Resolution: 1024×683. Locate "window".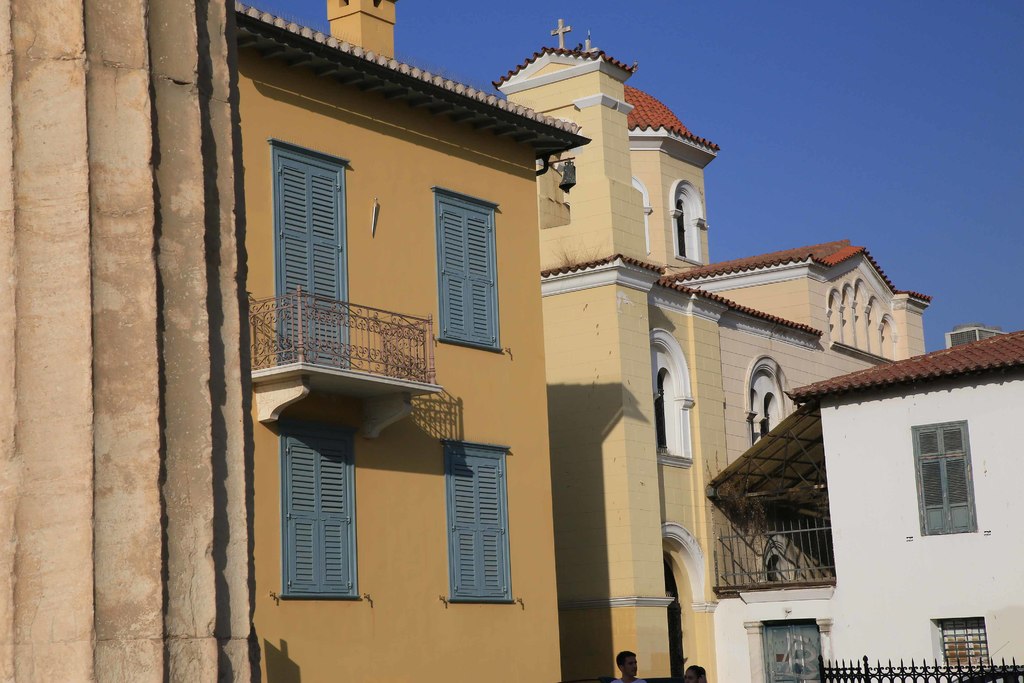
l=925, t=416, r=986, b=547.
